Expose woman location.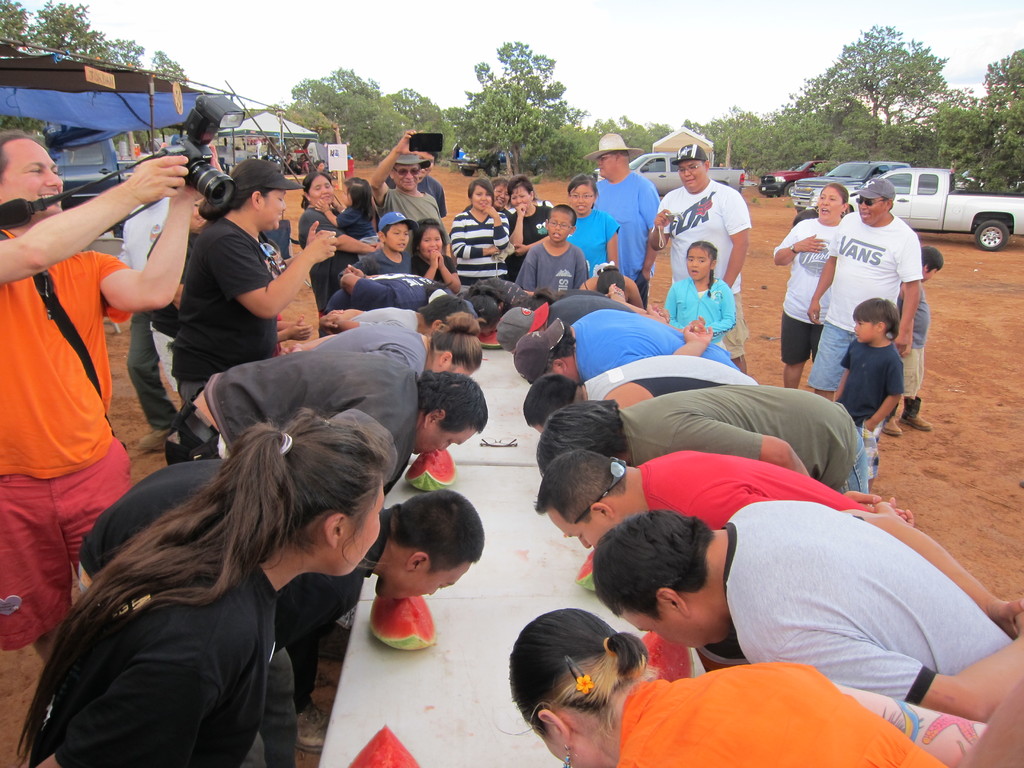
Exposed at {"left": 558, "top": 172, "right": 620, "bottom": 282}.
